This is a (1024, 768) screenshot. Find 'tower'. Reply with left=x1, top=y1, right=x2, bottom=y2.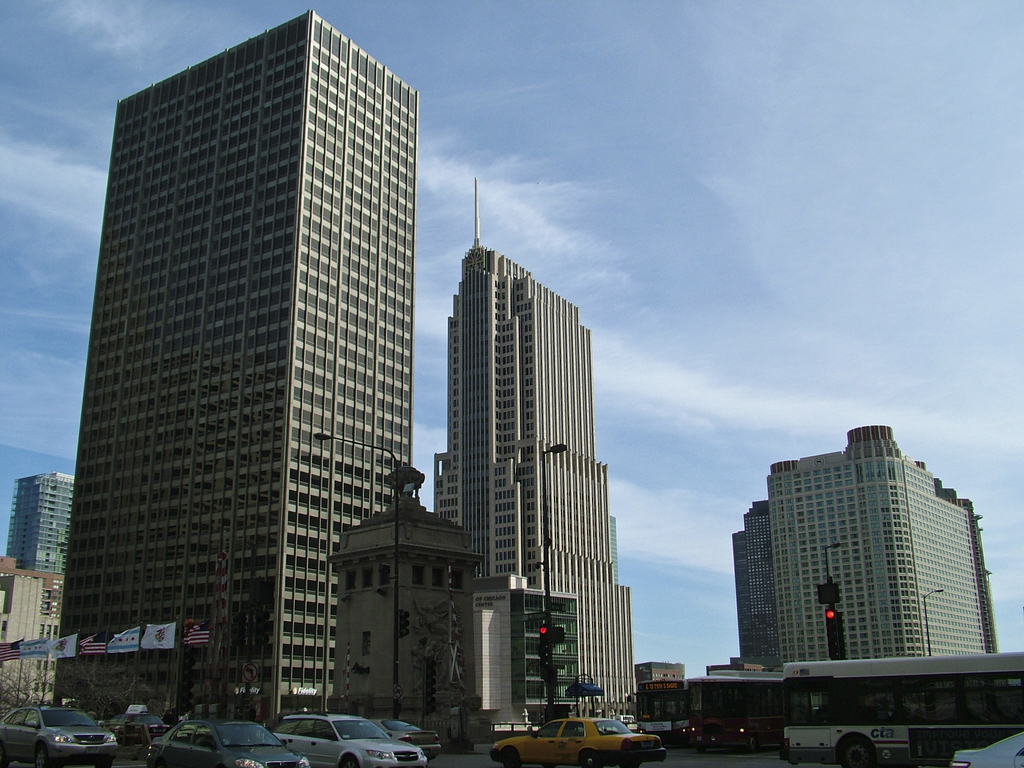
left=432, top=196, right=639, bottom=740.
